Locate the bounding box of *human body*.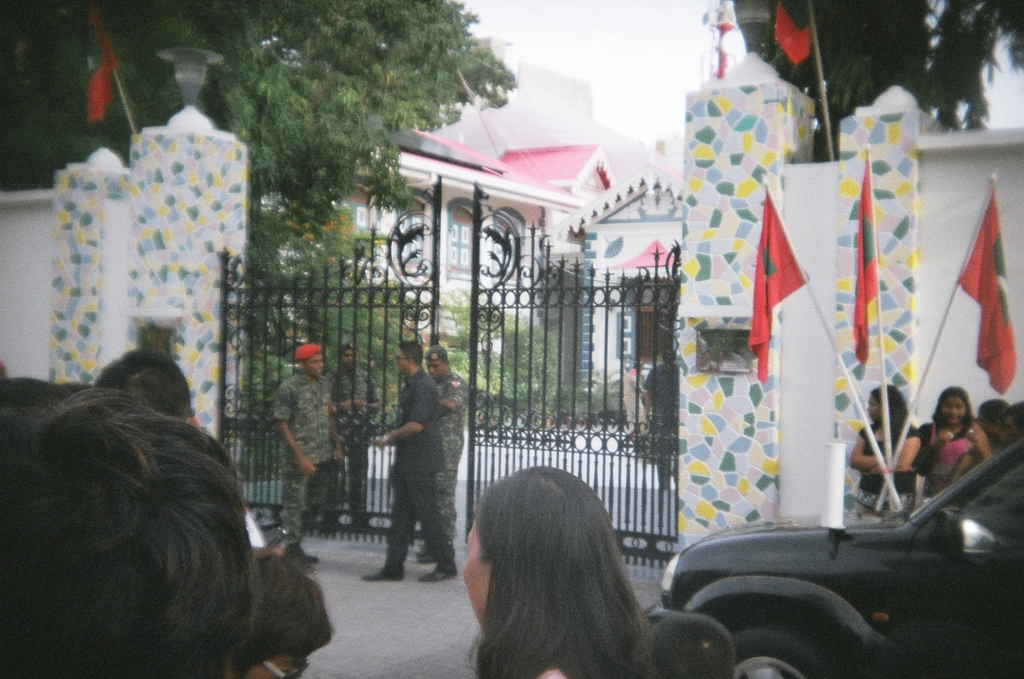
Bounding box: {"left": 619, "top": 359, "right": 639, "bottom": 448}.
